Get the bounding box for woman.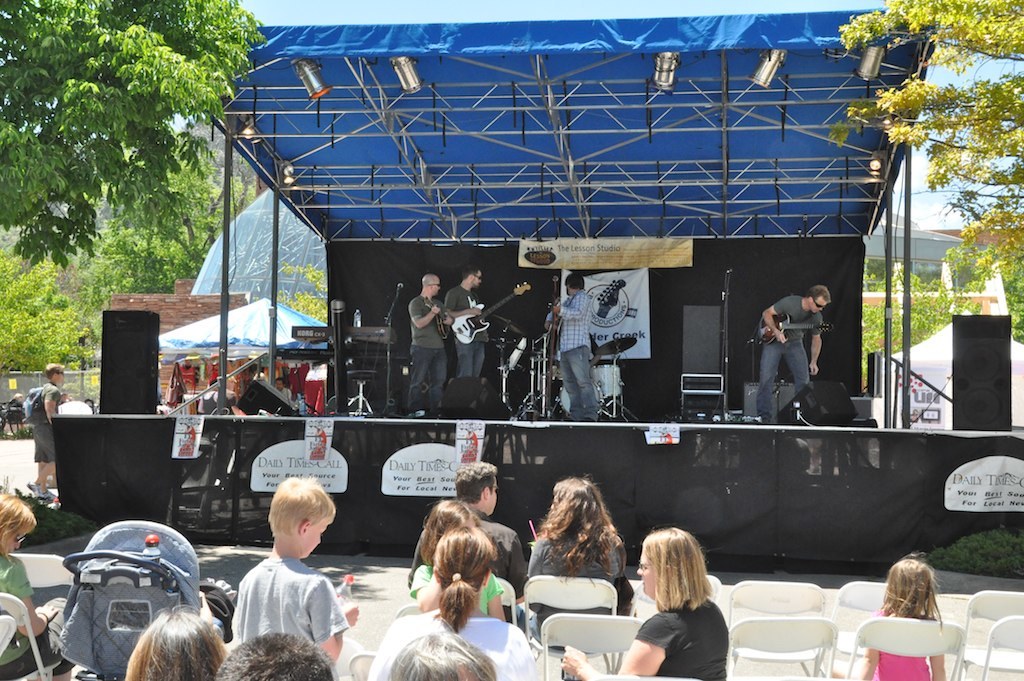
369/527/544/680.
